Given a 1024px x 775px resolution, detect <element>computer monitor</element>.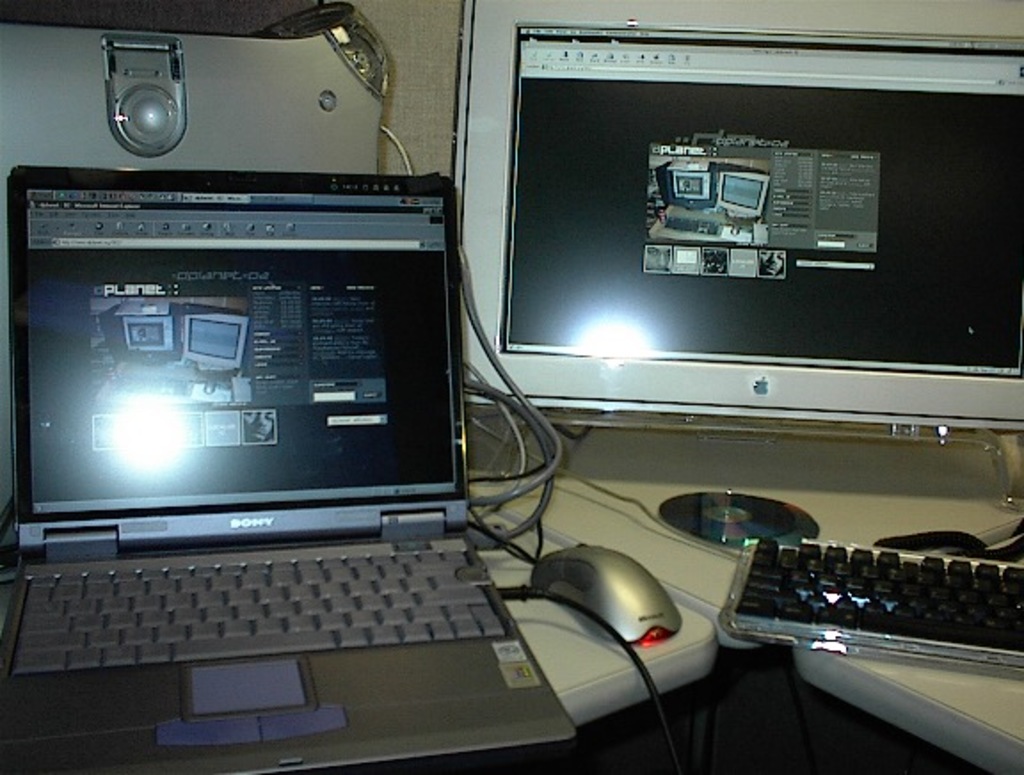
(x1=452, y1=0, x2=1022, y2=459).
